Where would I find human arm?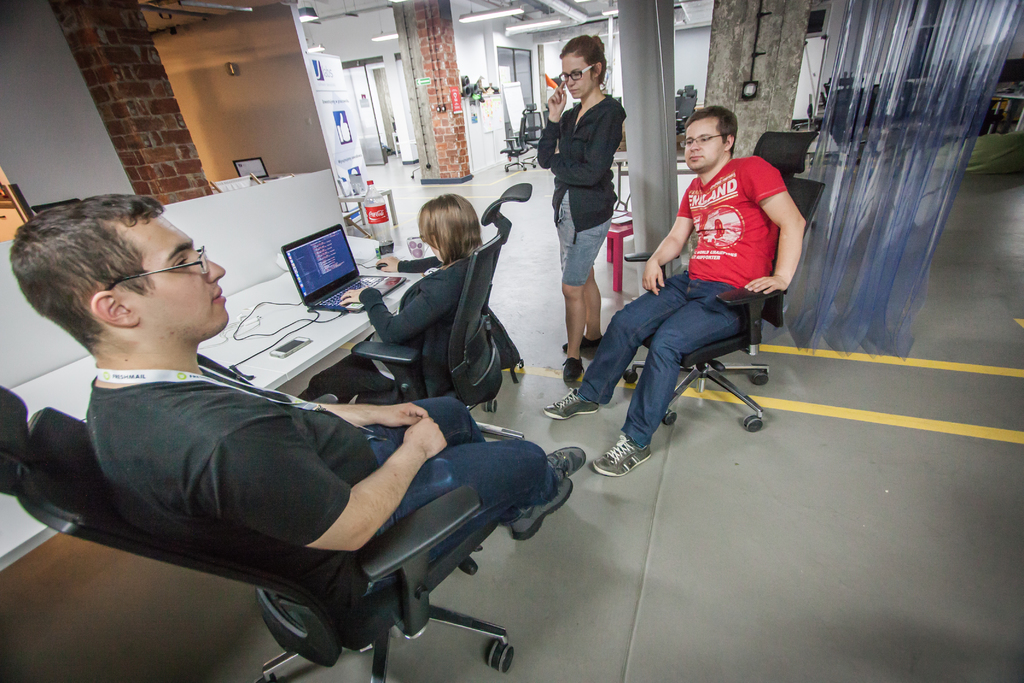
At <bbox>762, 163, 814, 283</bbox>.
